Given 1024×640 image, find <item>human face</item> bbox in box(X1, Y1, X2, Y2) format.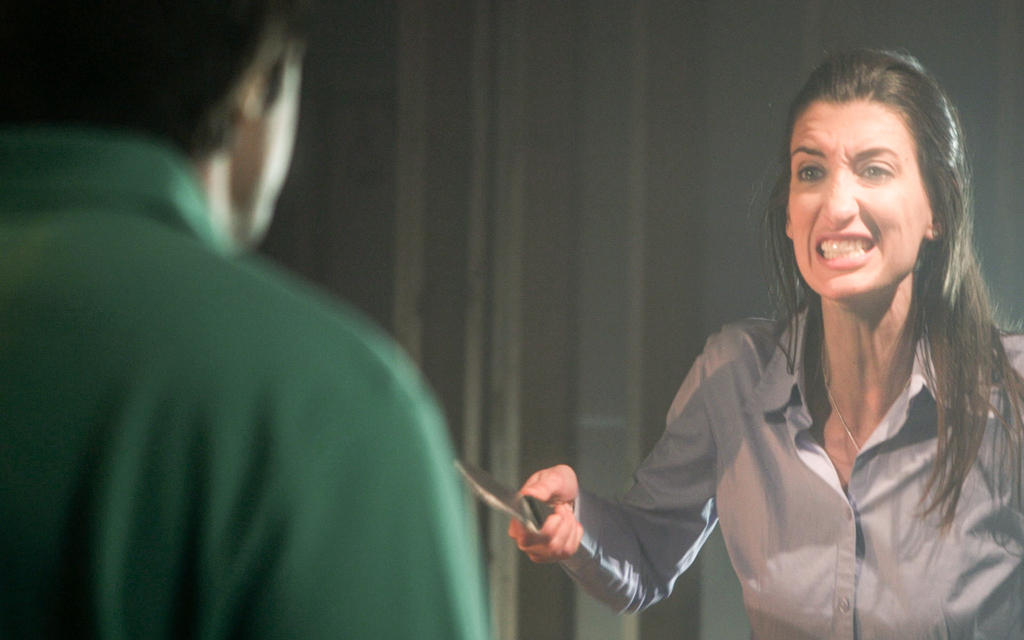
box(259, 52, 298, 233).
